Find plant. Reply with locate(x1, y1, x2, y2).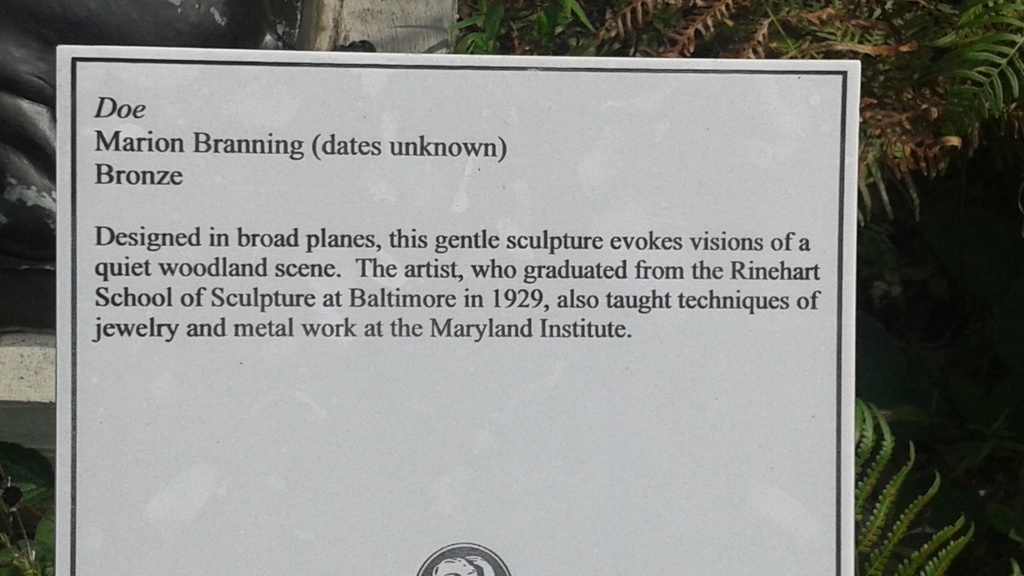
locate(0, 196, 59, 335).
